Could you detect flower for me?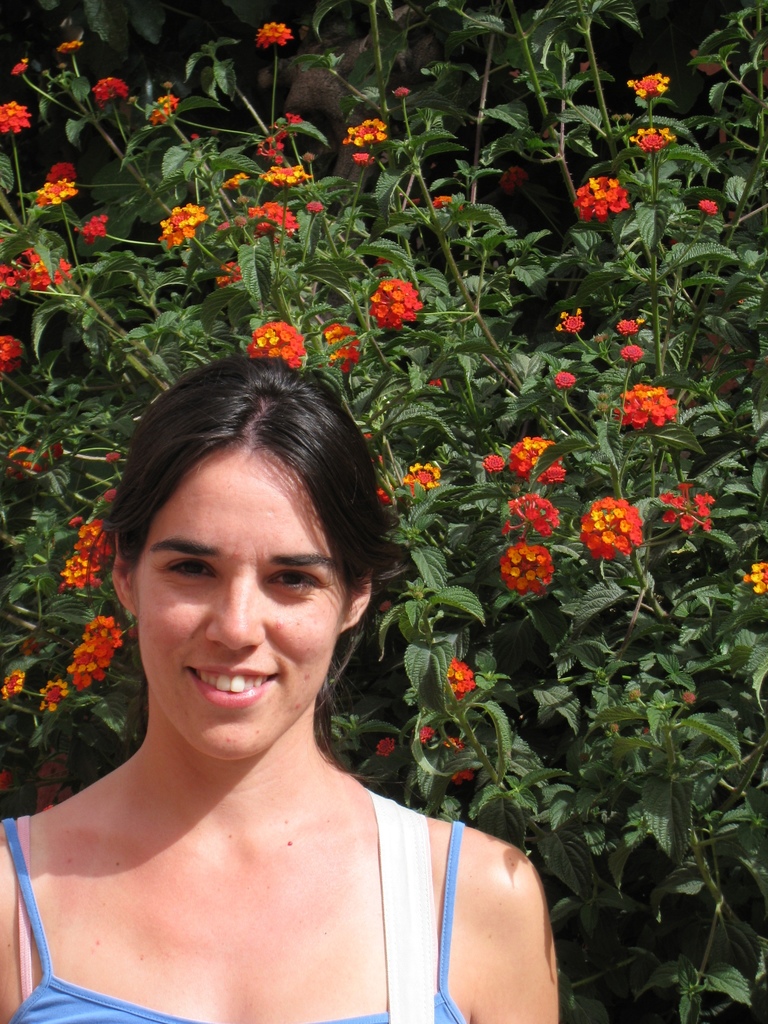
Detection result: pyautogui.locateOnScreen(90, 77, 128, 107).
